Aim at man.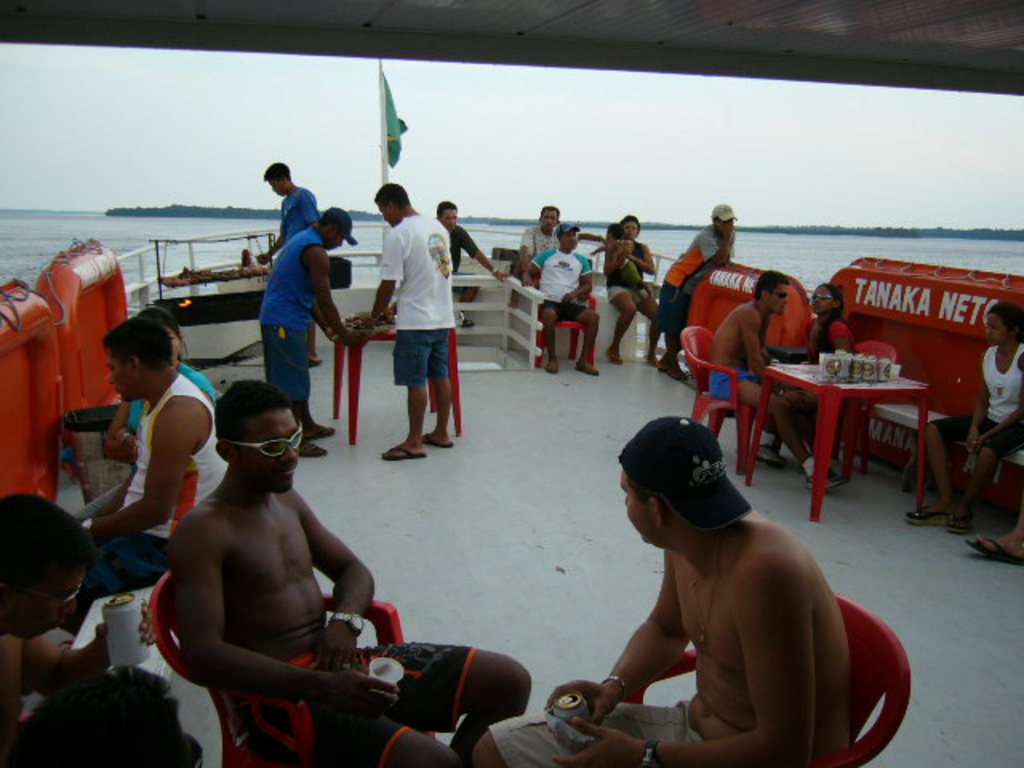
Aimed at box=[258, 203, 368, 456].
